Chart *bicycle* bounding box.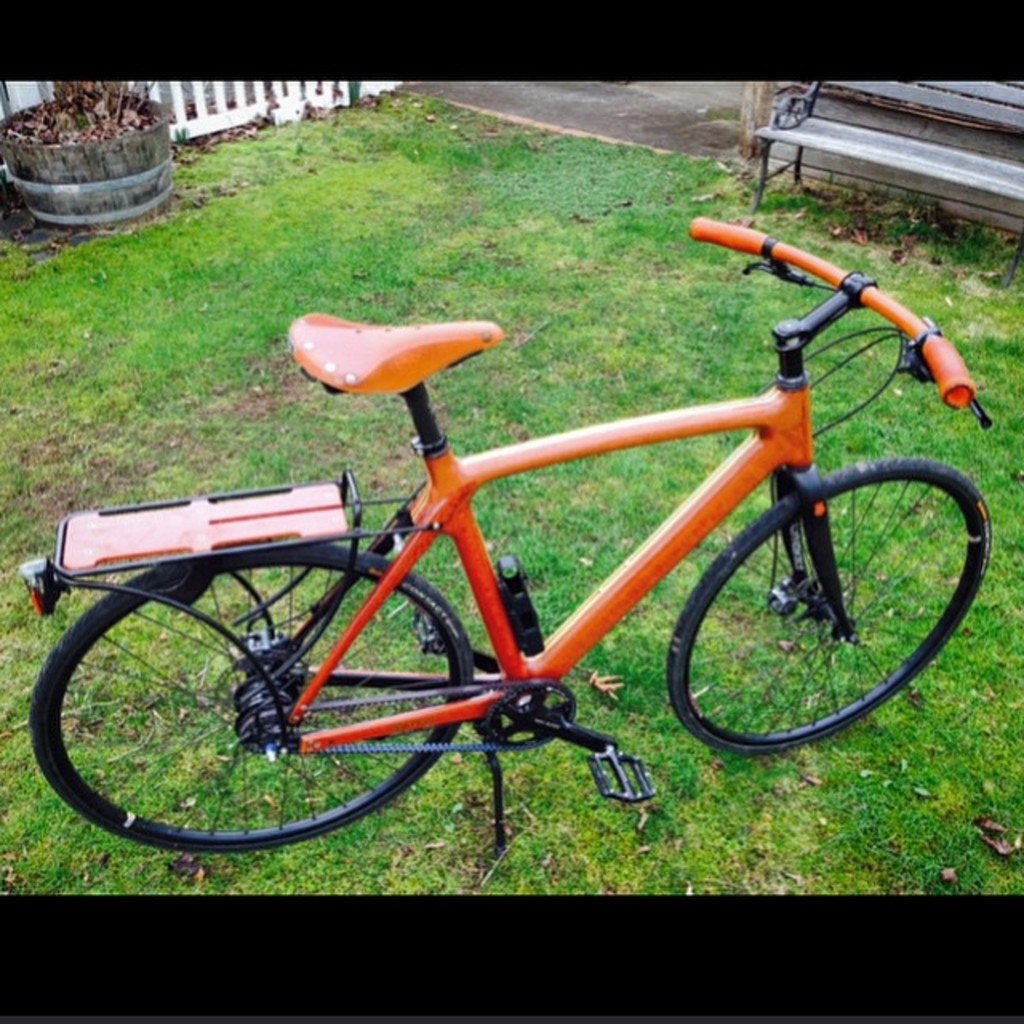
Charted: rect(18, 208, 998, 856).
